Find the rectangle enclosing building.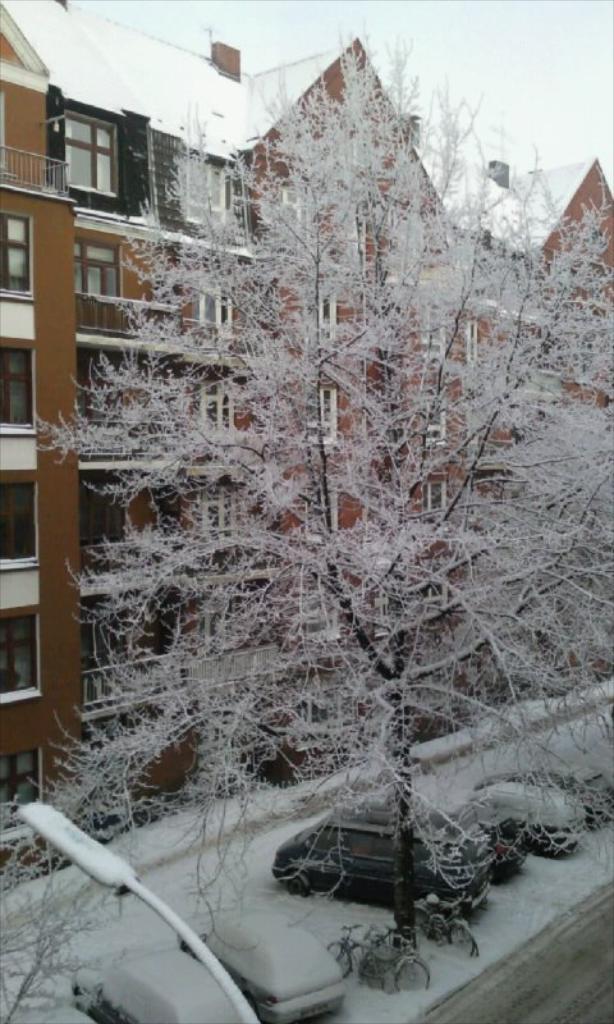
[0,0,613,887].
